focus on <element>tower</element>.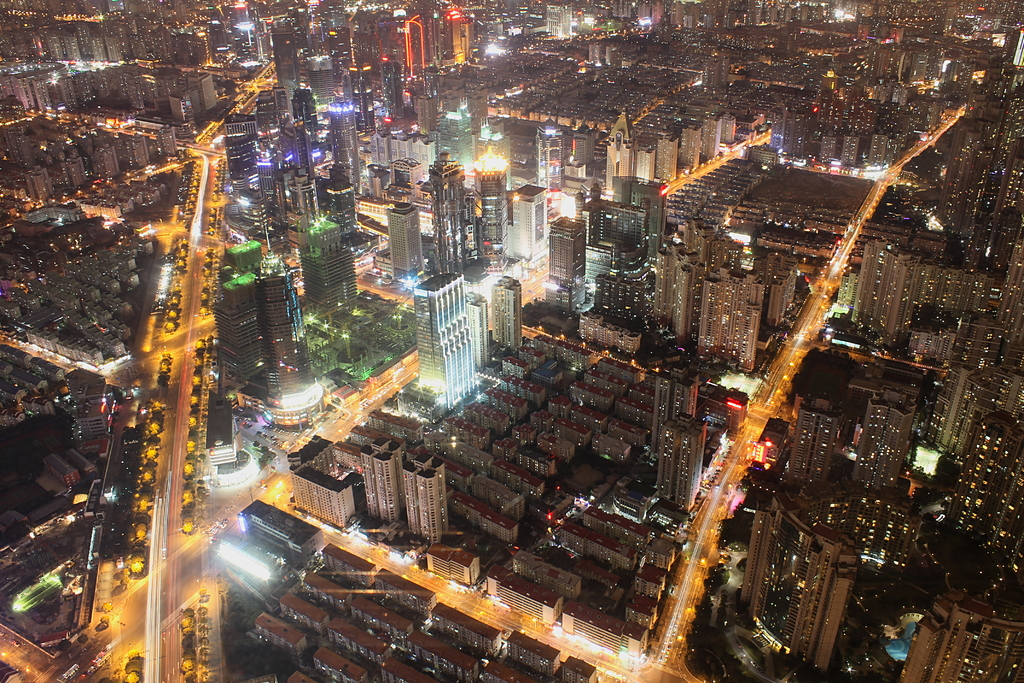
Focused at 794/399/838/490.
